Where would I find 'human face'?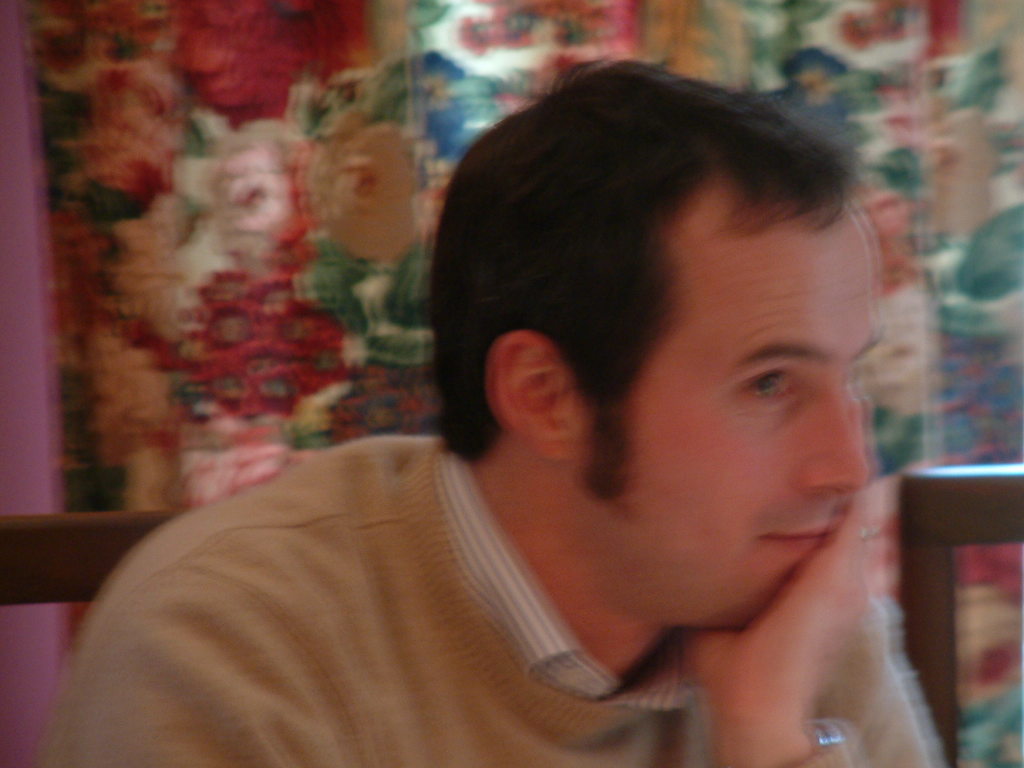
At <box>582,182,881,628</box>.
